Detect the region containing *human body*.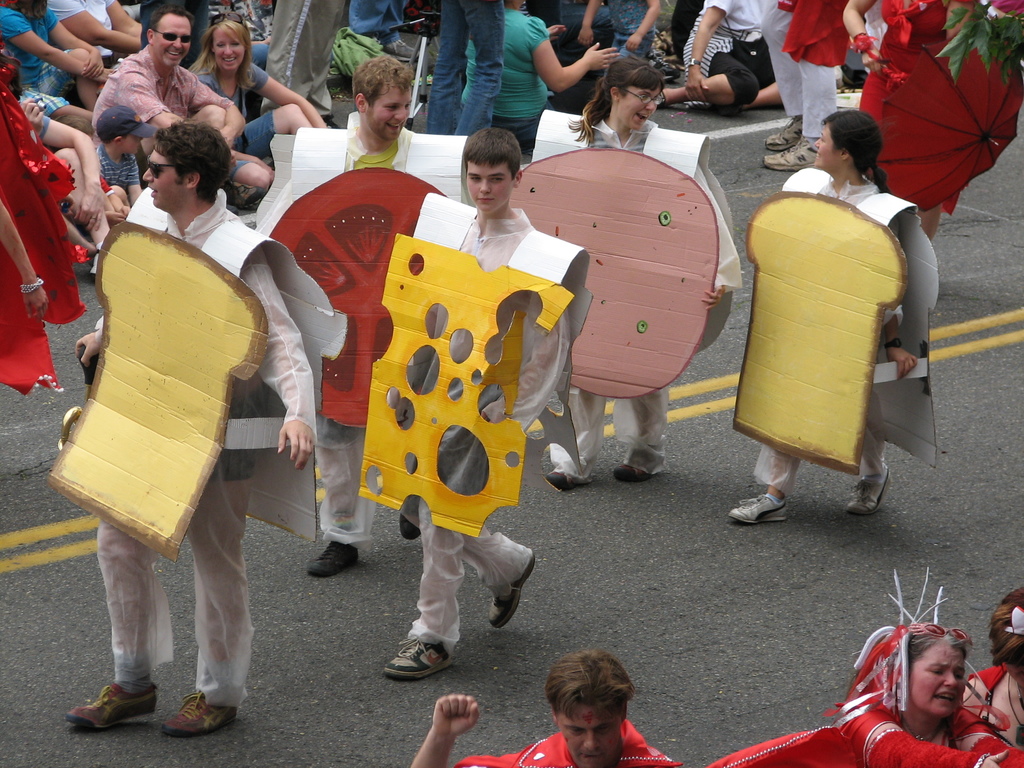
[x1=89, y1=45, x2=243, y2=161].
